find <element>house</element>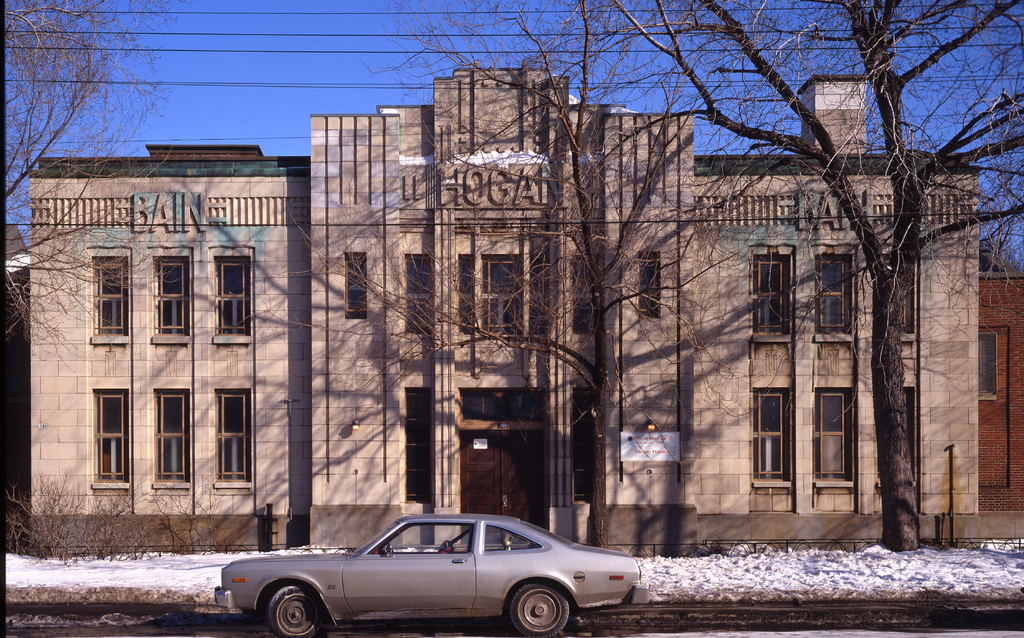
(x1=973, y1=258, x2=1023, y2=541)
